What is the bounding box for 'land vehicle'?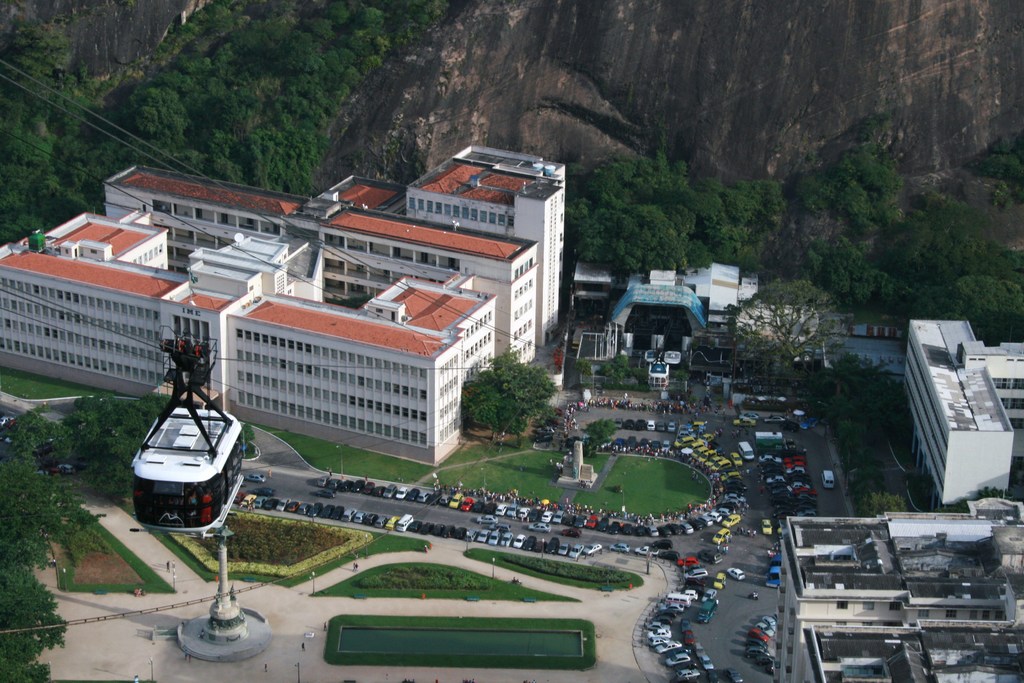
[777,418,802,436].
